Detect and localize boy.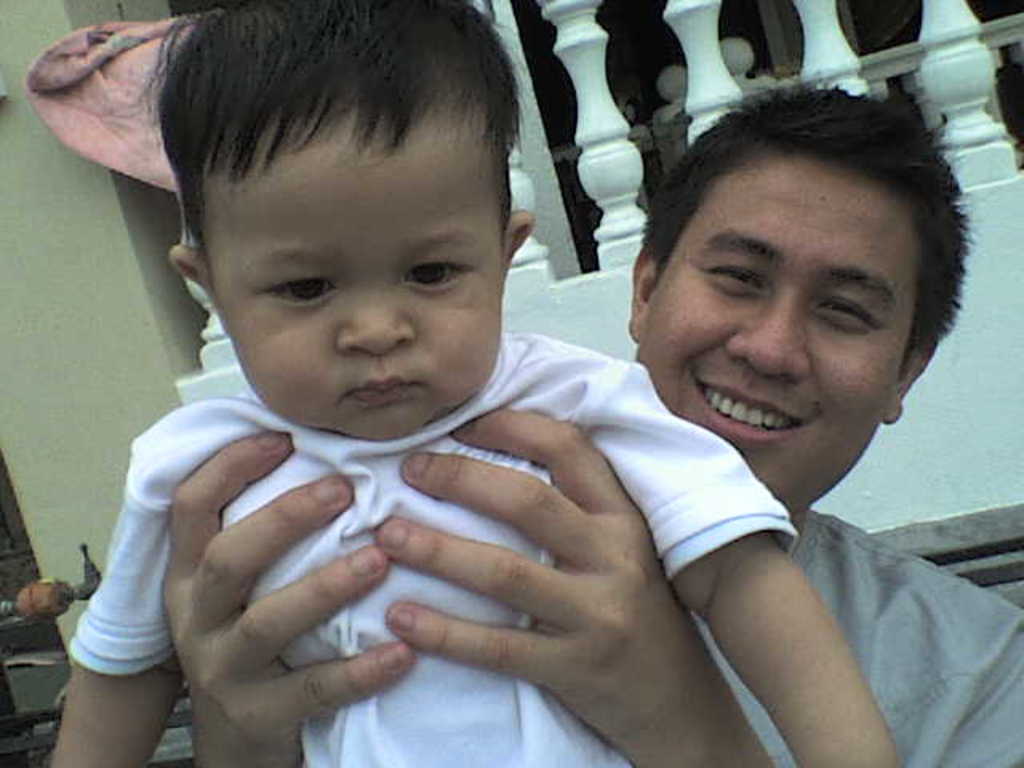
Localized at <bbox>45, 0, 899, 766</bbox>.
